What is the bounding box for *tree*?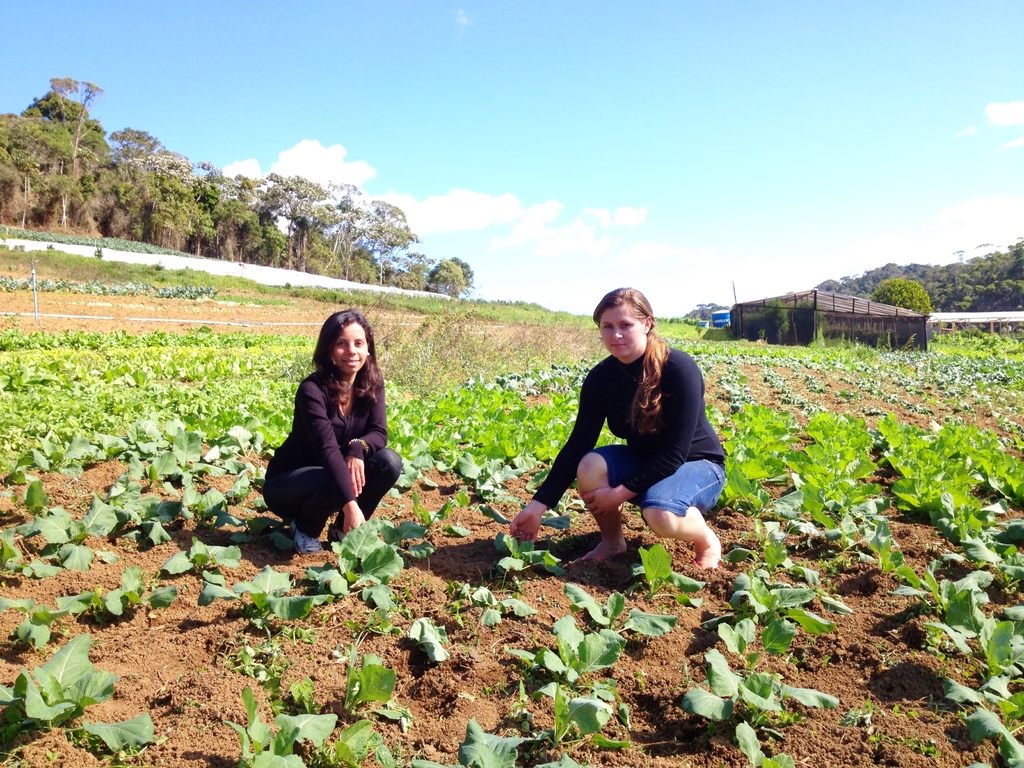
<region>870, 275, 932, 325</region>.
